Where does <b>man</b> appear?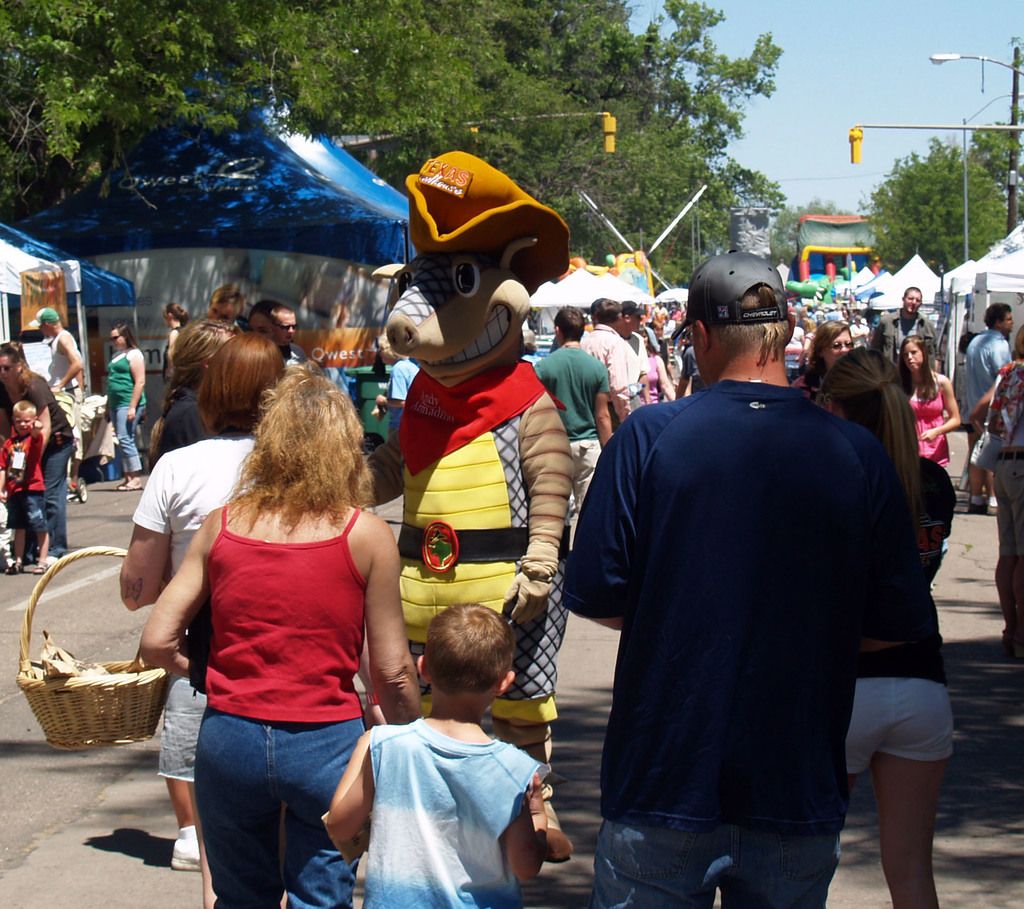
Appears at bbox=(29, 304, 85, 502).
